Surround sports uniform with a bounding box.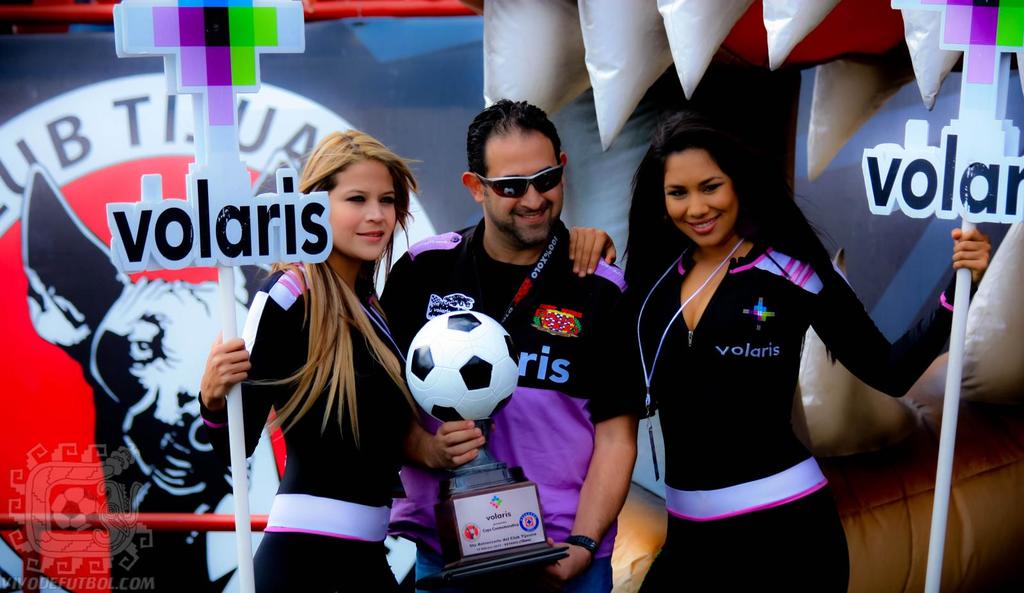
box=[202, 249, 436, 592].
